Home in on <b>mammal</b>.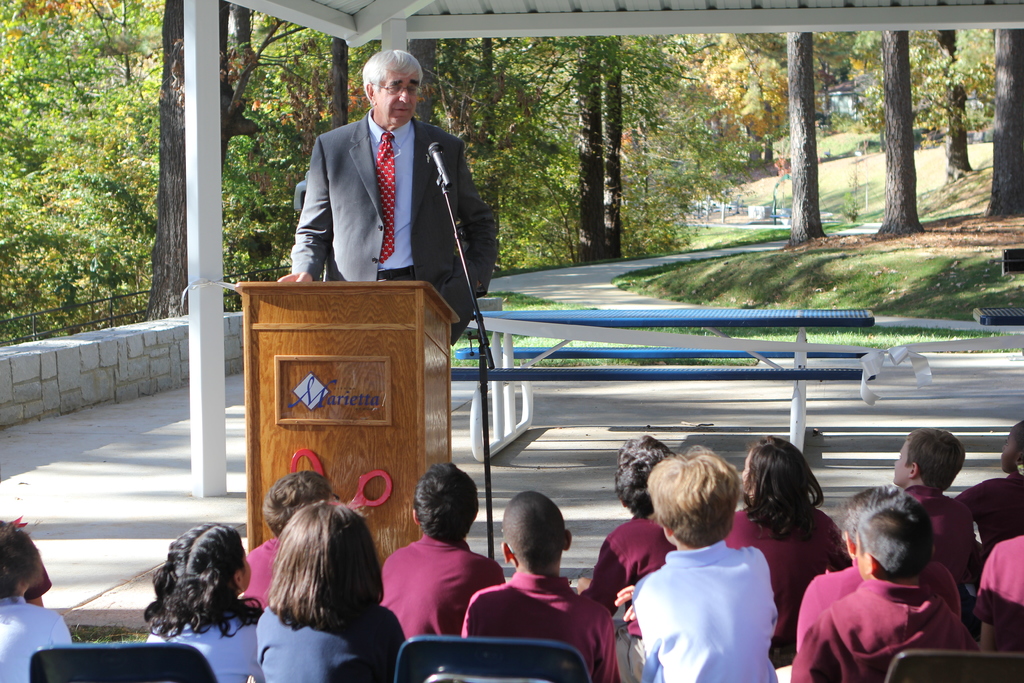
Homed in at 977,531,1023,682.
